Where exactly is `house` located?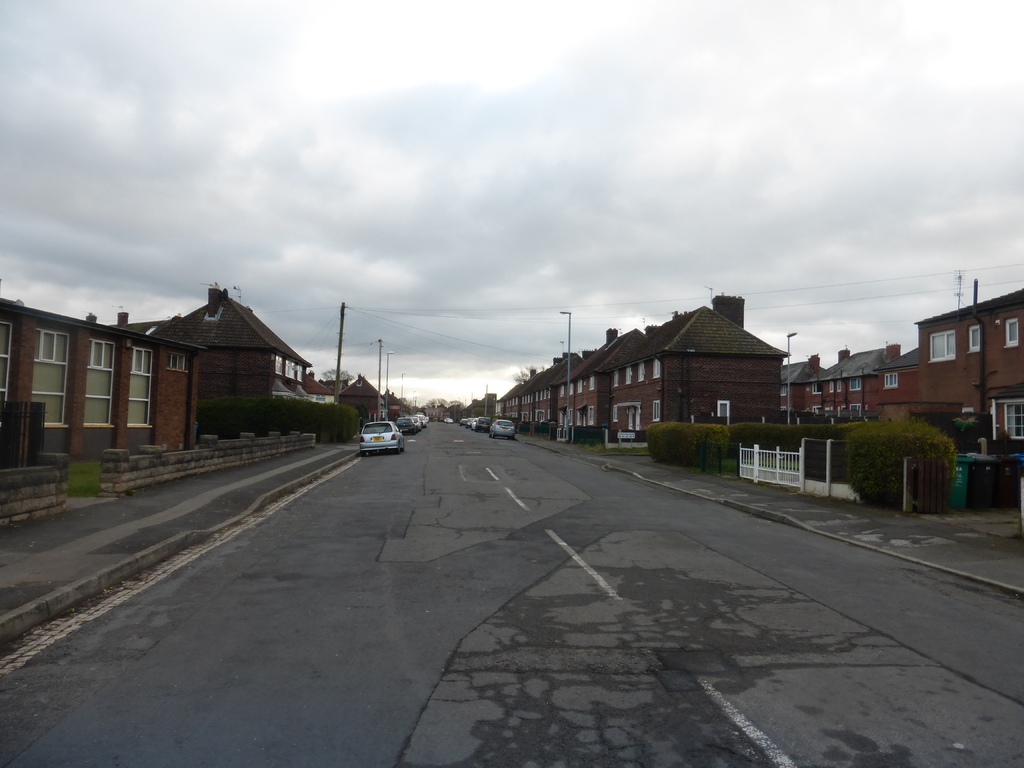
Its bounding box is {"left": 869, "top": 283, "right": 1023, "bottom": 454}.
